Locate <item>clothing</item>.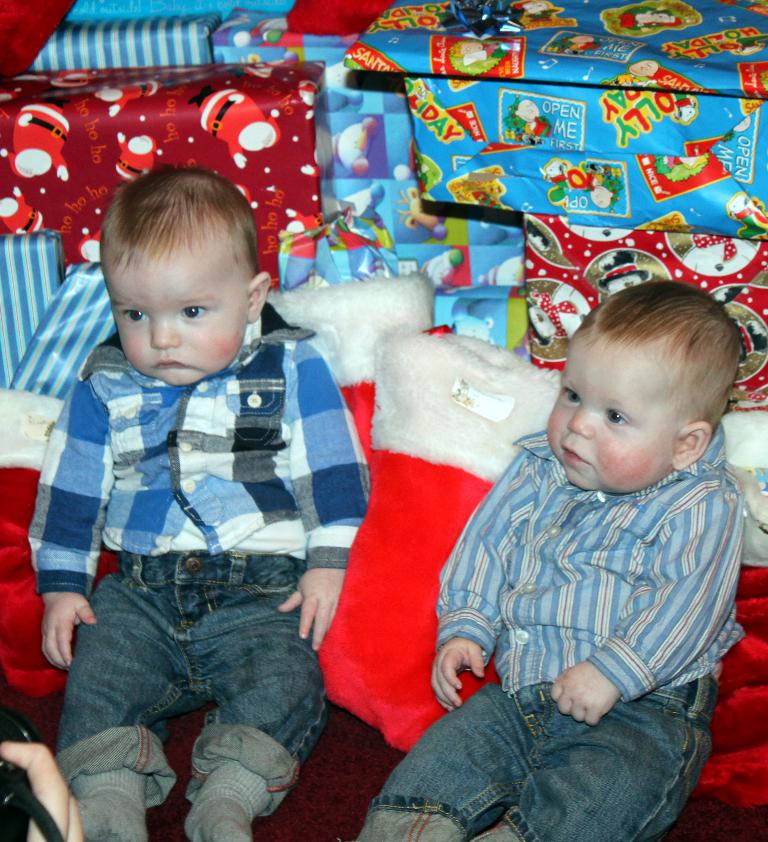
Bounding box: box=[6, 102, 67, 182].
